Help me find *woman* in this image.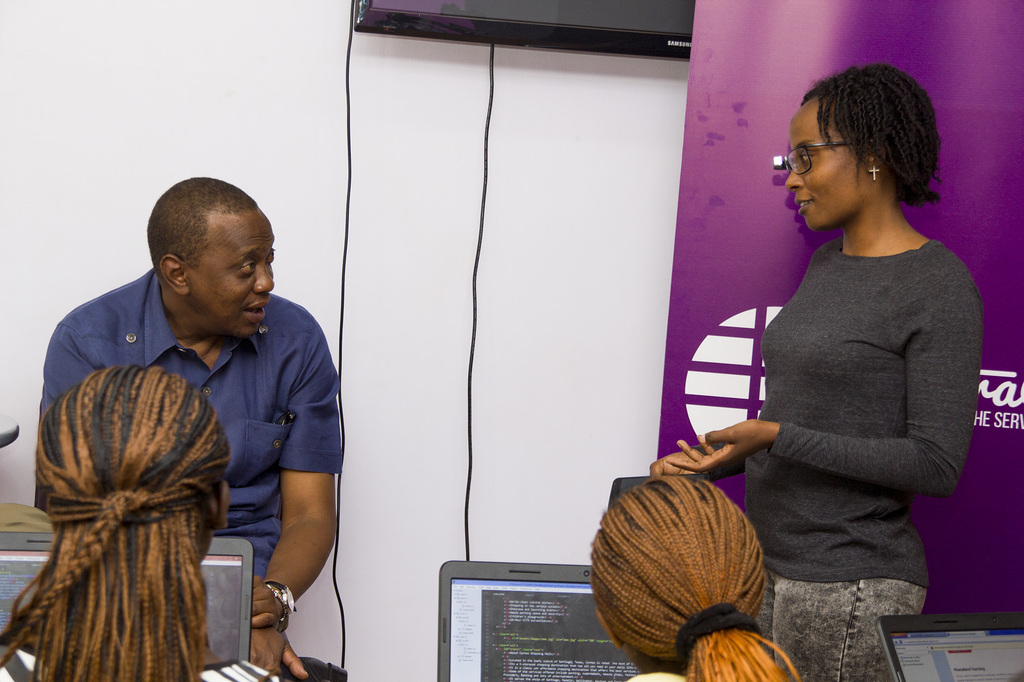
Found it: {"left": 729, "top": 61, "right": 989, "bottom": 678}.
